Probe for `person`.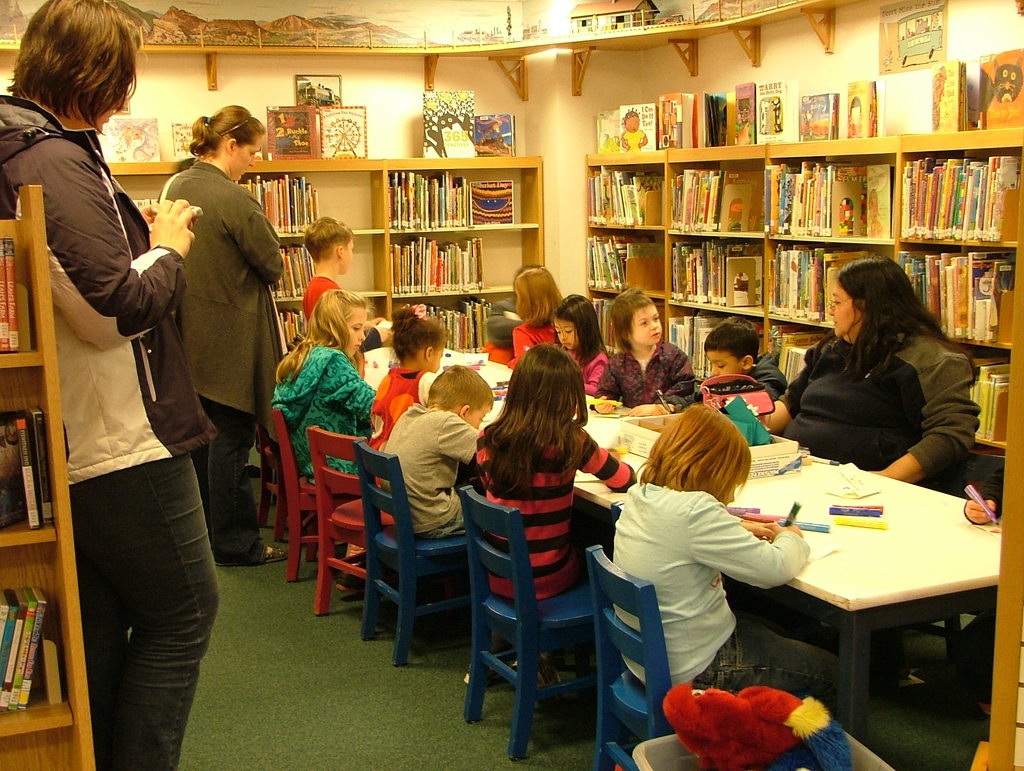
Probe result: (285,291,360,477).
